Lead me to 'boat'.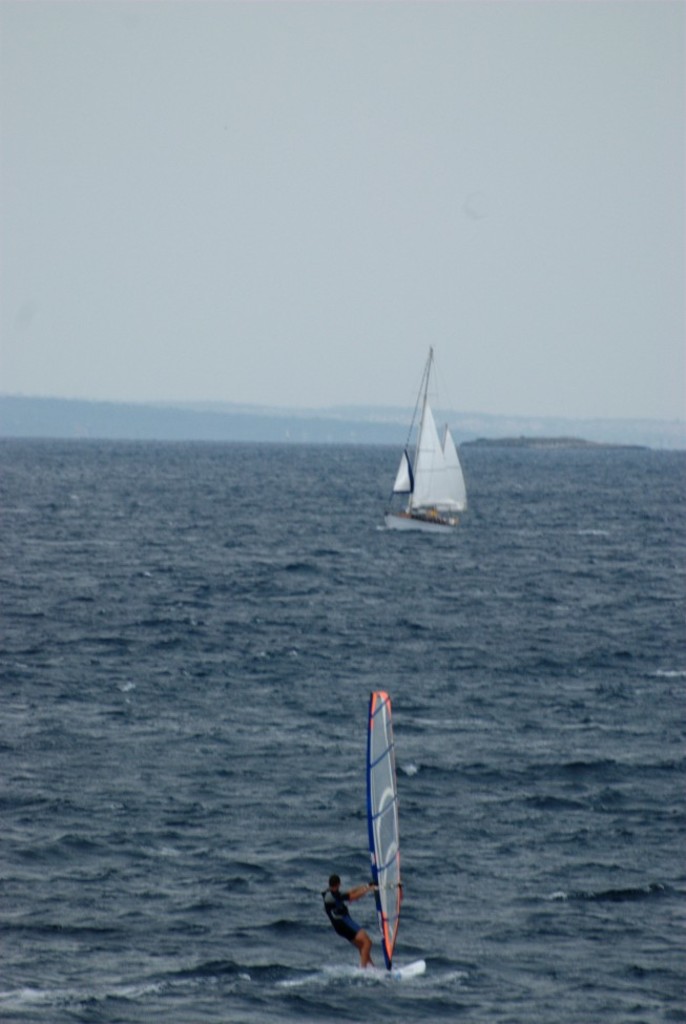
Lead to bbox=[325, 685, 435, 991].
